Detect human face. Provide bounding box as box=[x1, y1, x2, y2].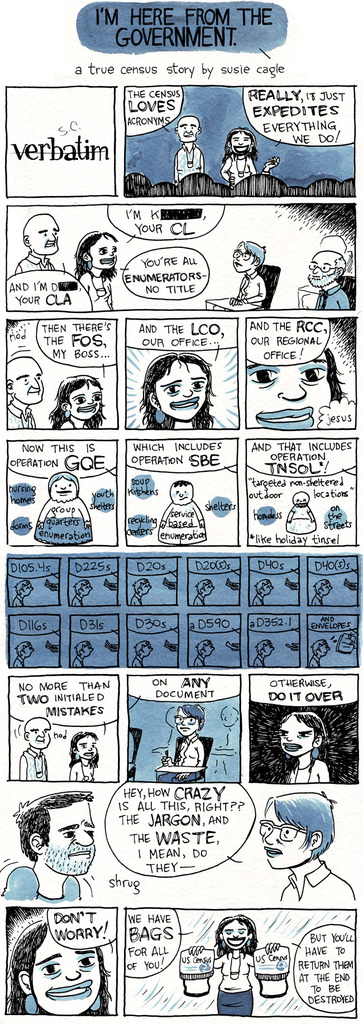
box=[177, 114, 198, 139].
